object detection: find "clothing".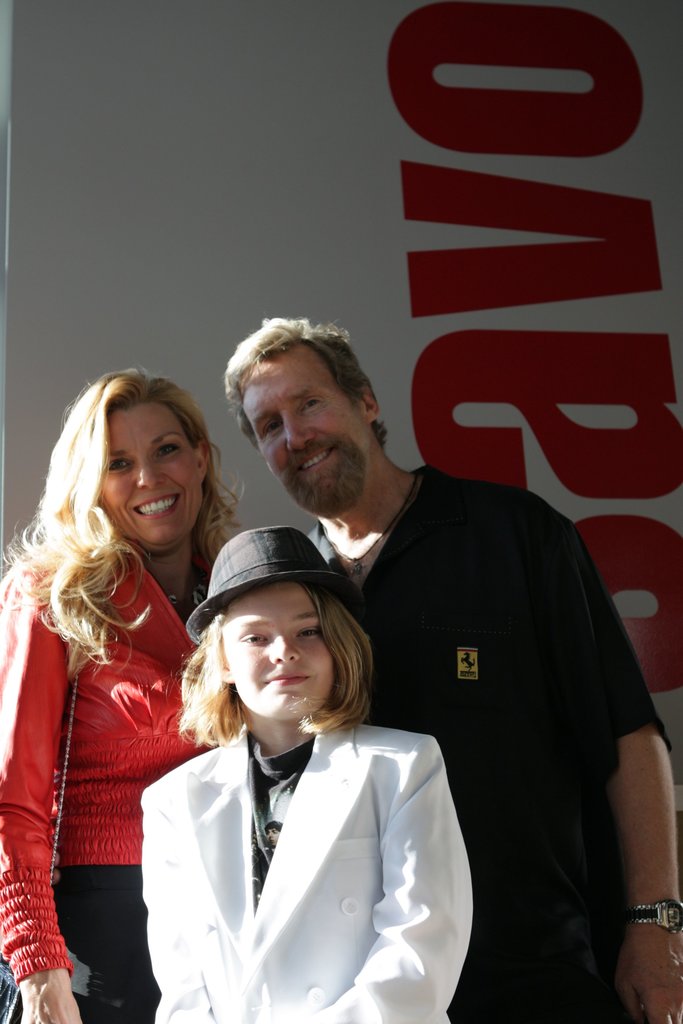
144:701:457:1021.
